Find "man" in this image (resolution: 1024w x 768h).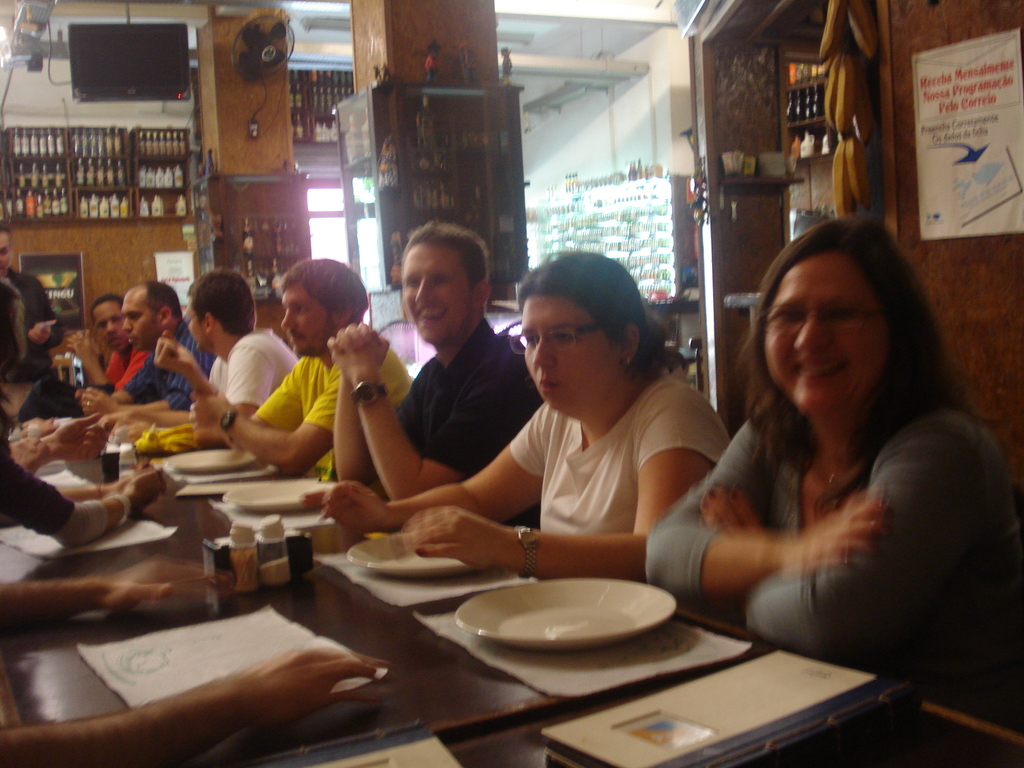
left=152, top=258, right=410, bottom=476.
